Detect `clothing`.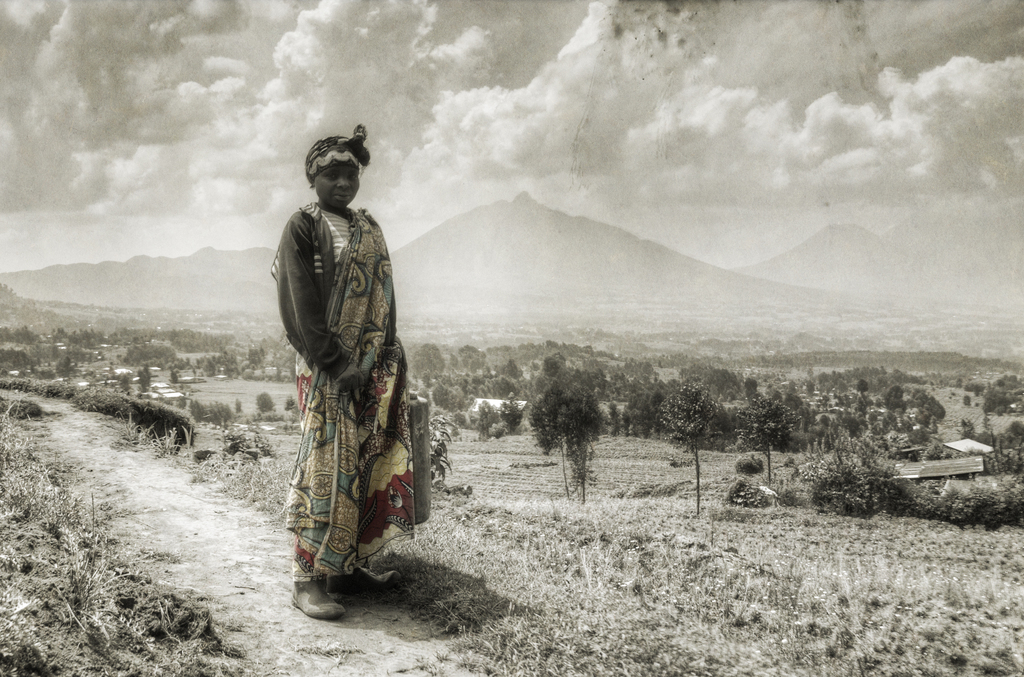
Detected at 262, 160, 418, 583.
